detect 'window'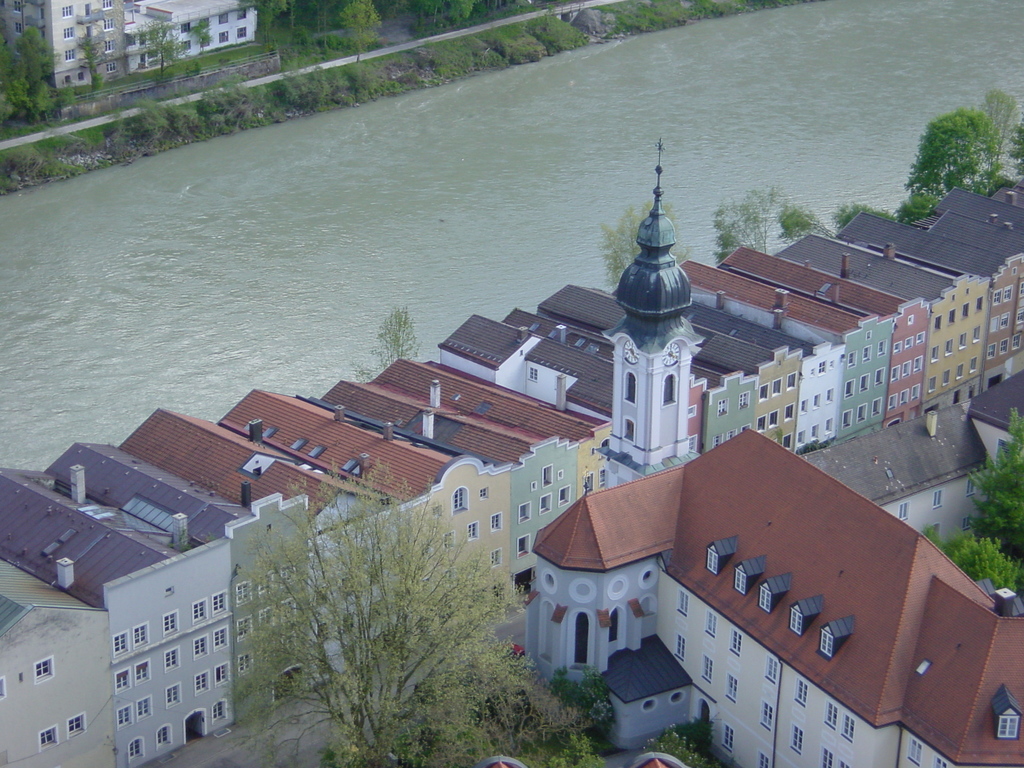
bbox(68, 709, 88, 733)
